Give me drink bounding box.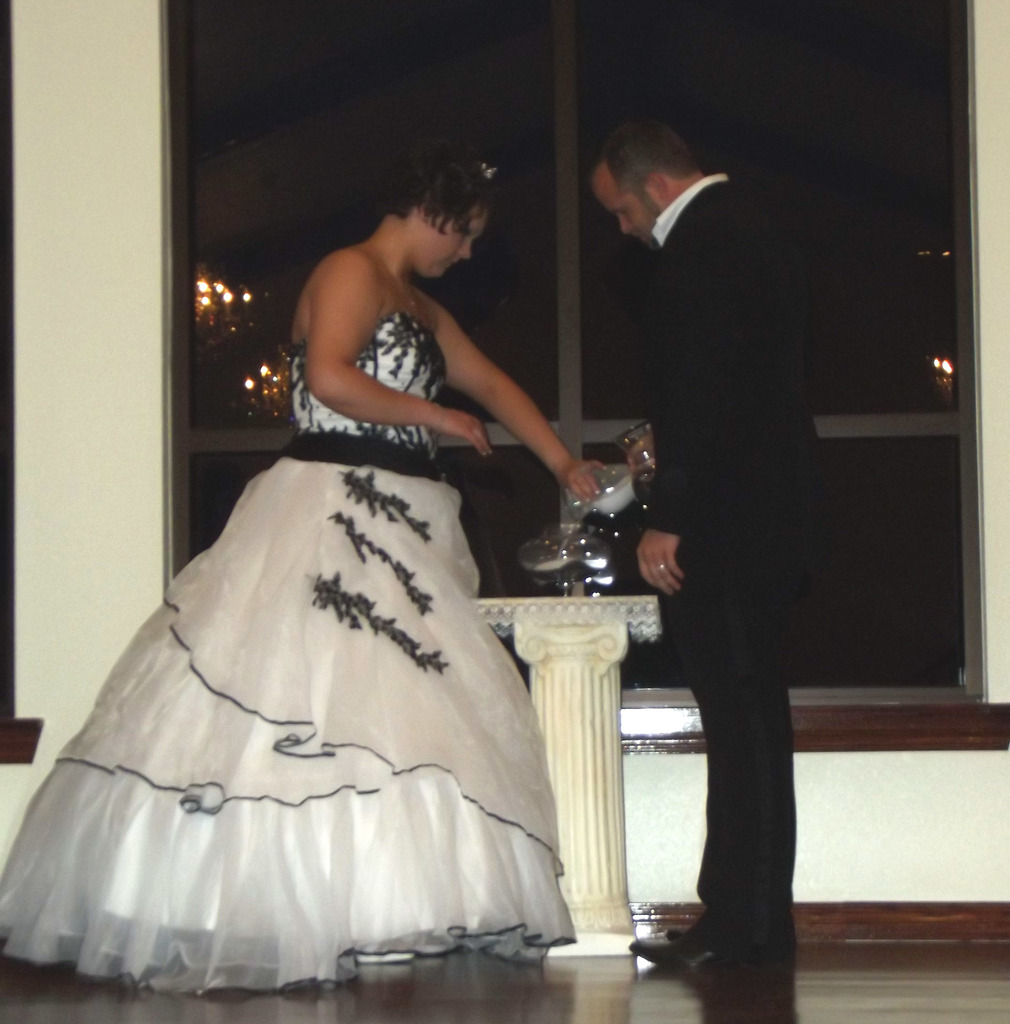
crop(553, 481, 639, 558).
